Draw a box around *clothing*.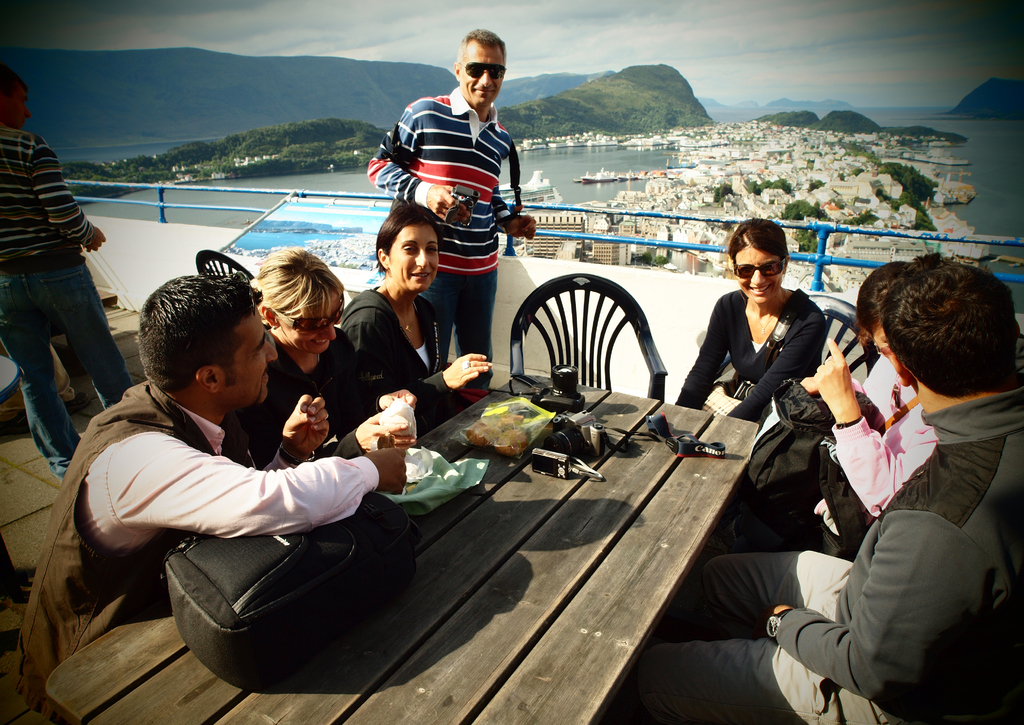
l=10, t=380, r=379, b=721.
